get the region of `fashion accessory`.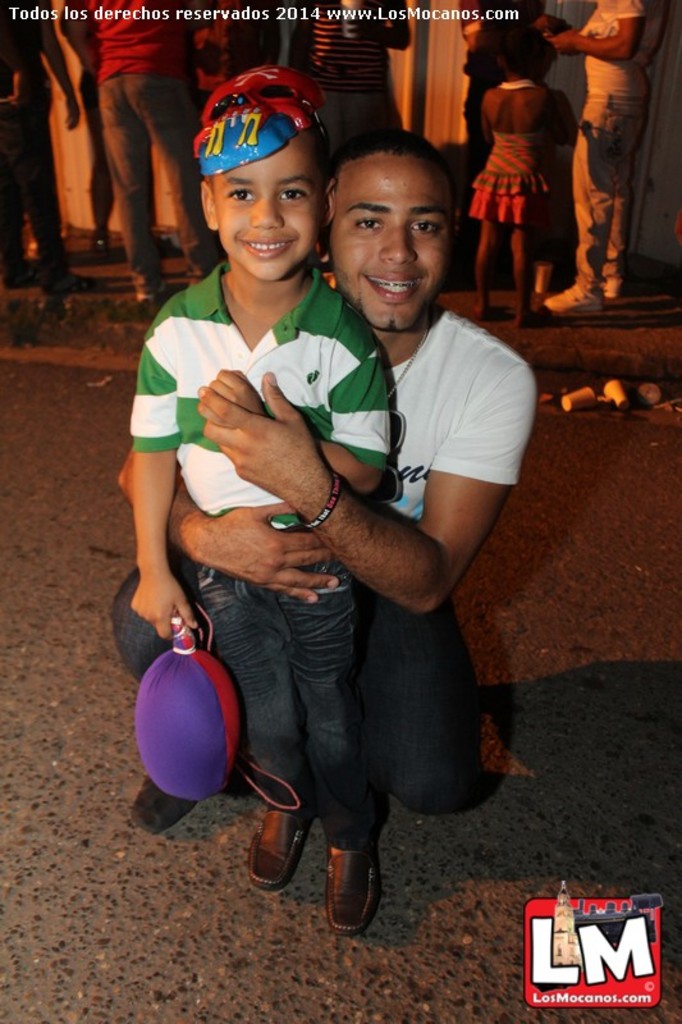
[left=137, top=275, right=166, bottom=302].
